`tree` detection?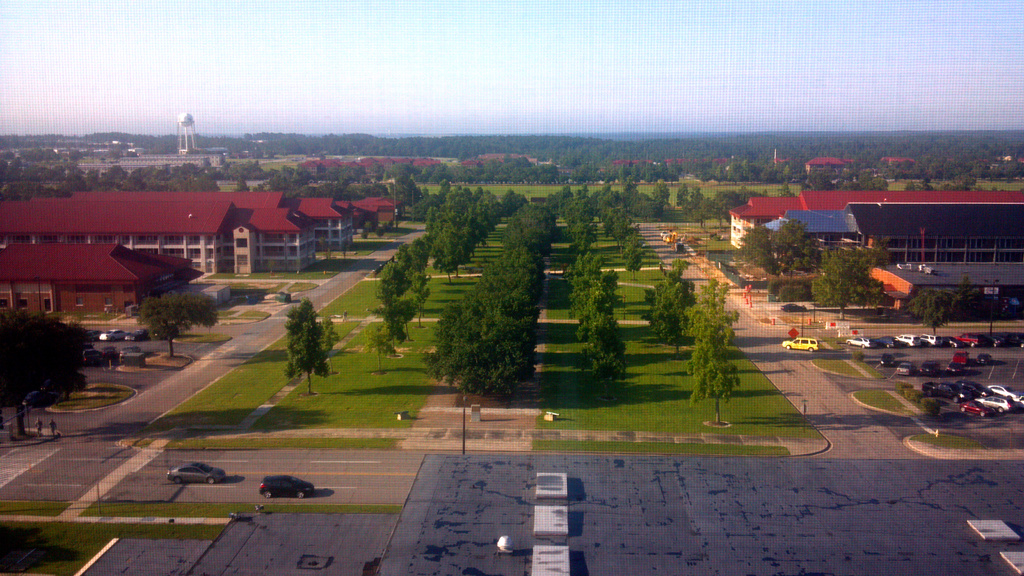
[x1=688, y1=188, x2=758, y2=233]
